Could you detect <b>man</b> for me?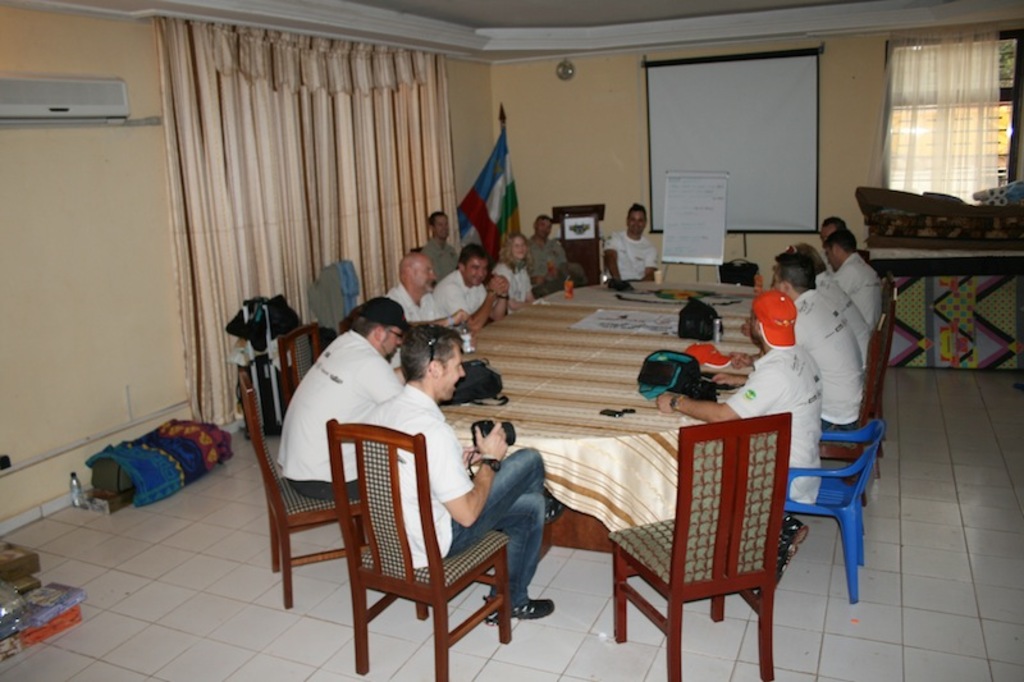
Detection result: bbox=[826, 232, 879, 333].
